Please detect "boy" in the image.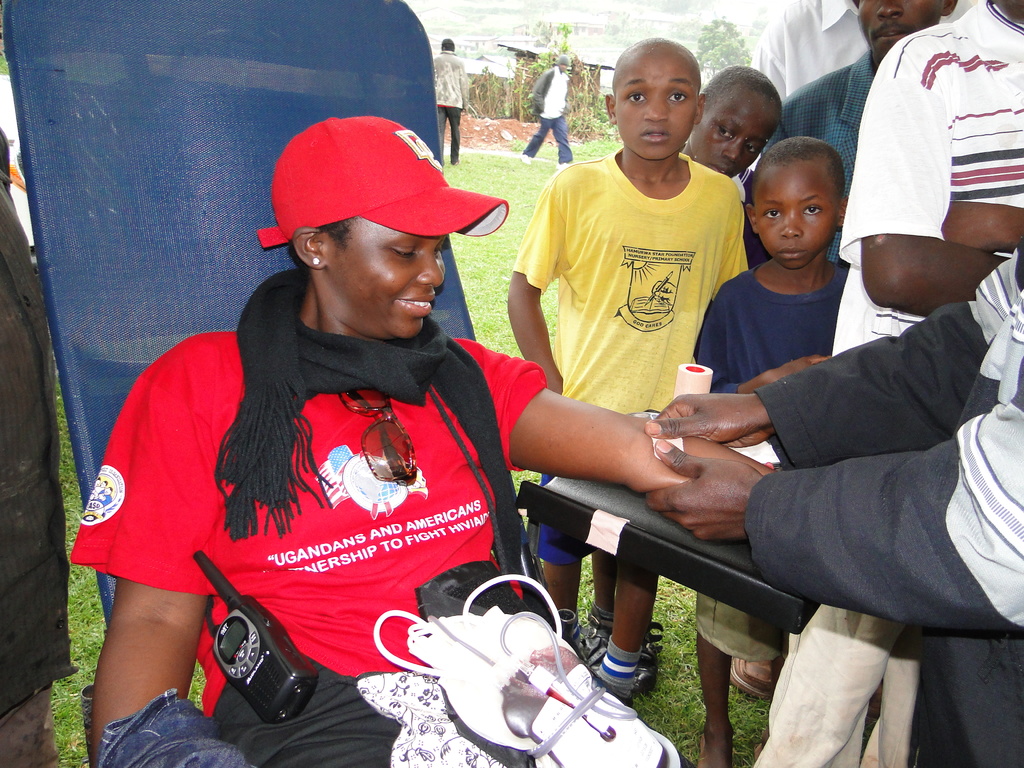
695/136/849/767.
